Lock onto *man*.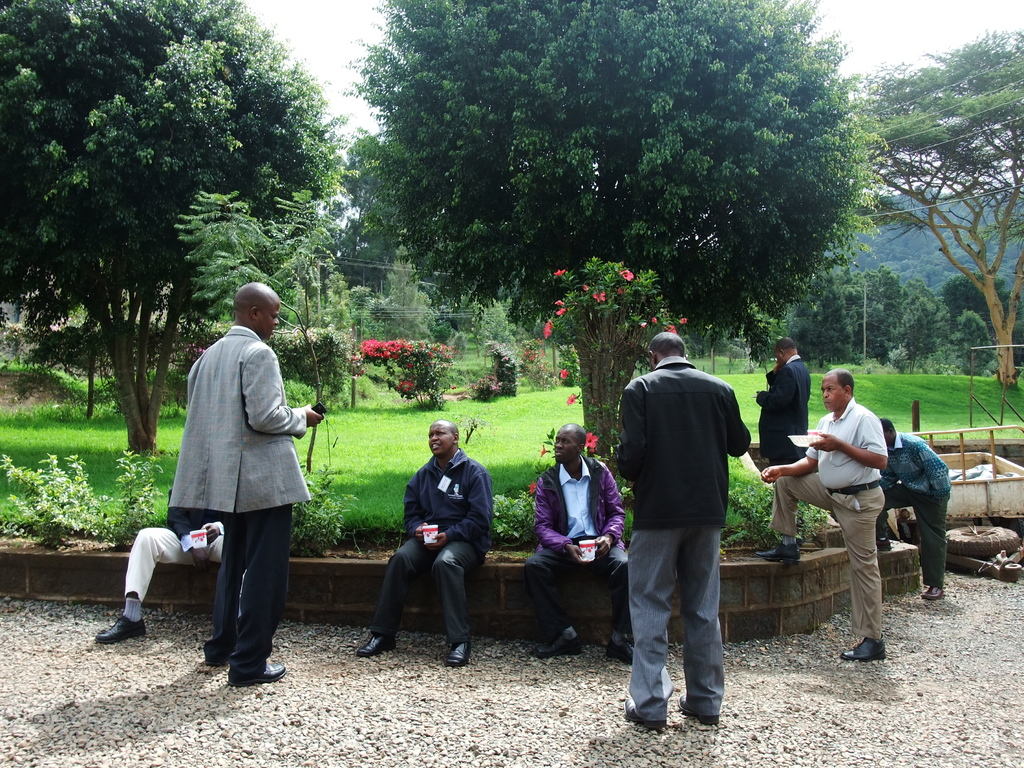
Locked: <region>356, 422, 497, 664</region>.
